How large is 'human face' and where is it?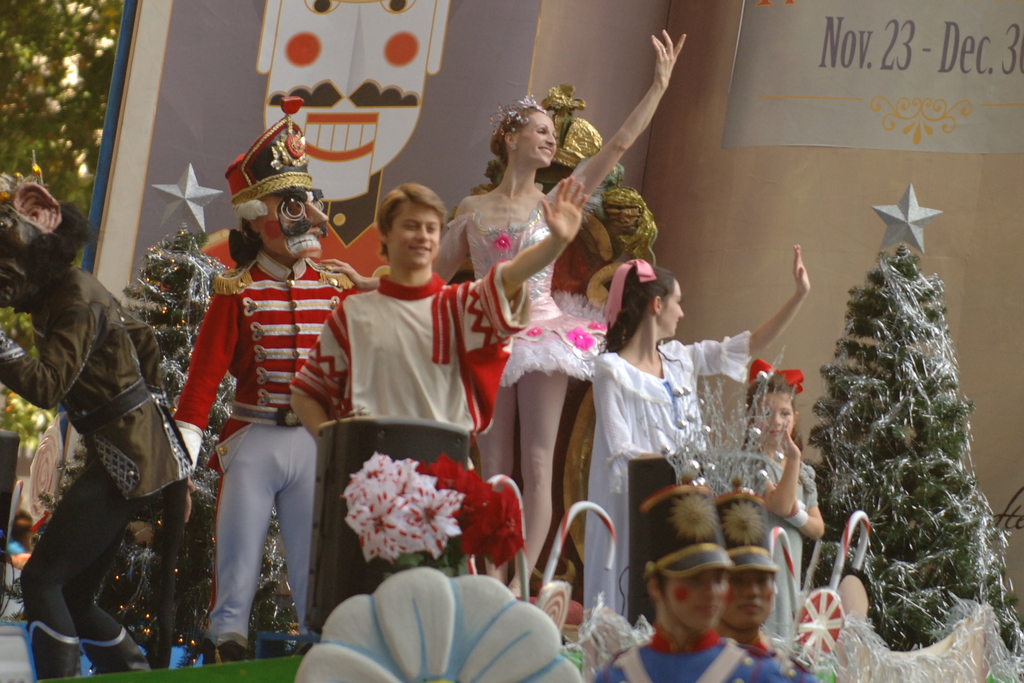
Bounding box: [755,392,796,445].
